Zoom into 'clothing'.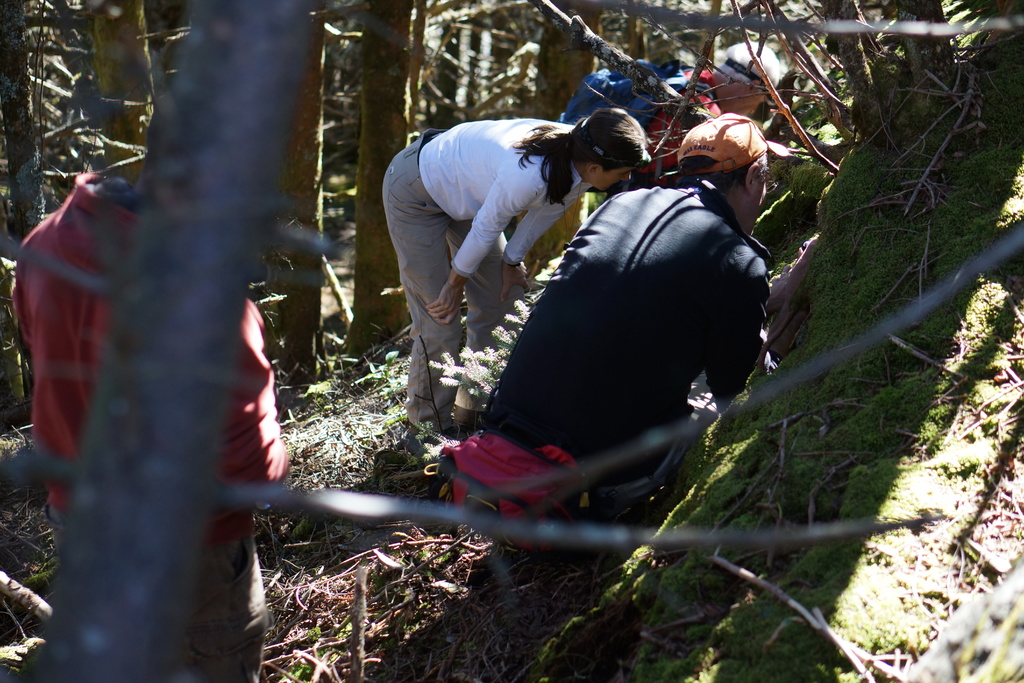
Zoom target: {"left": 46, "top": 504, "right": 271, "bottom": 682}.
